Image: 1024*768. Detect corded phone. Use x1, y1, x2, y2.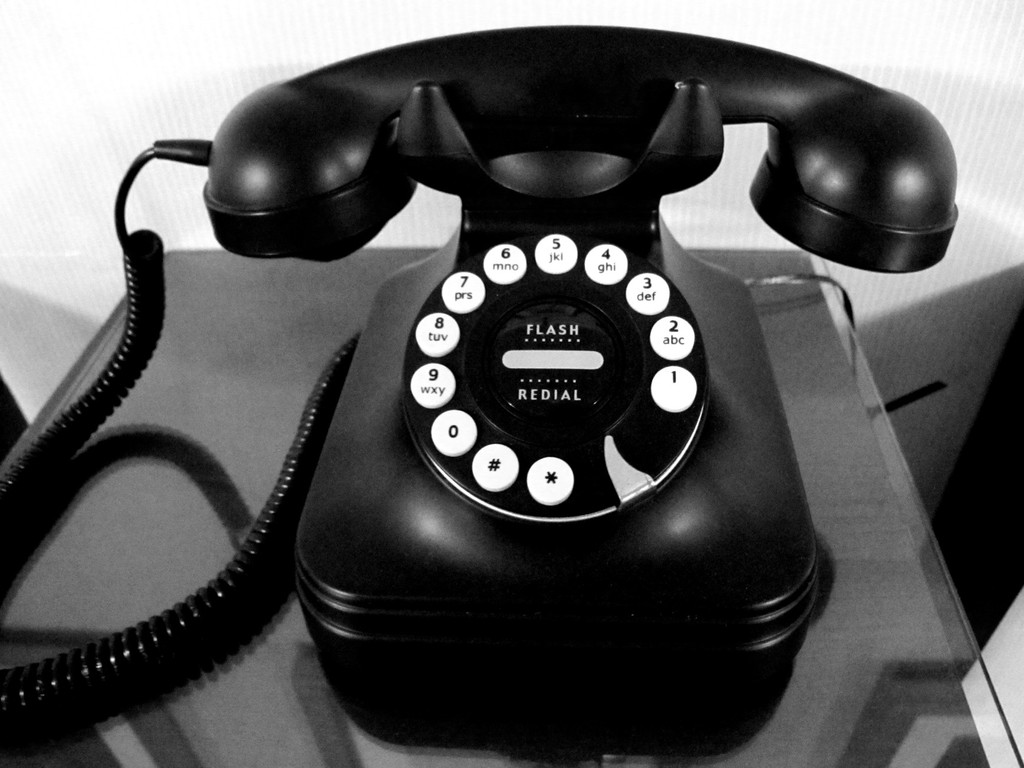
0, 25, 961, 761.
